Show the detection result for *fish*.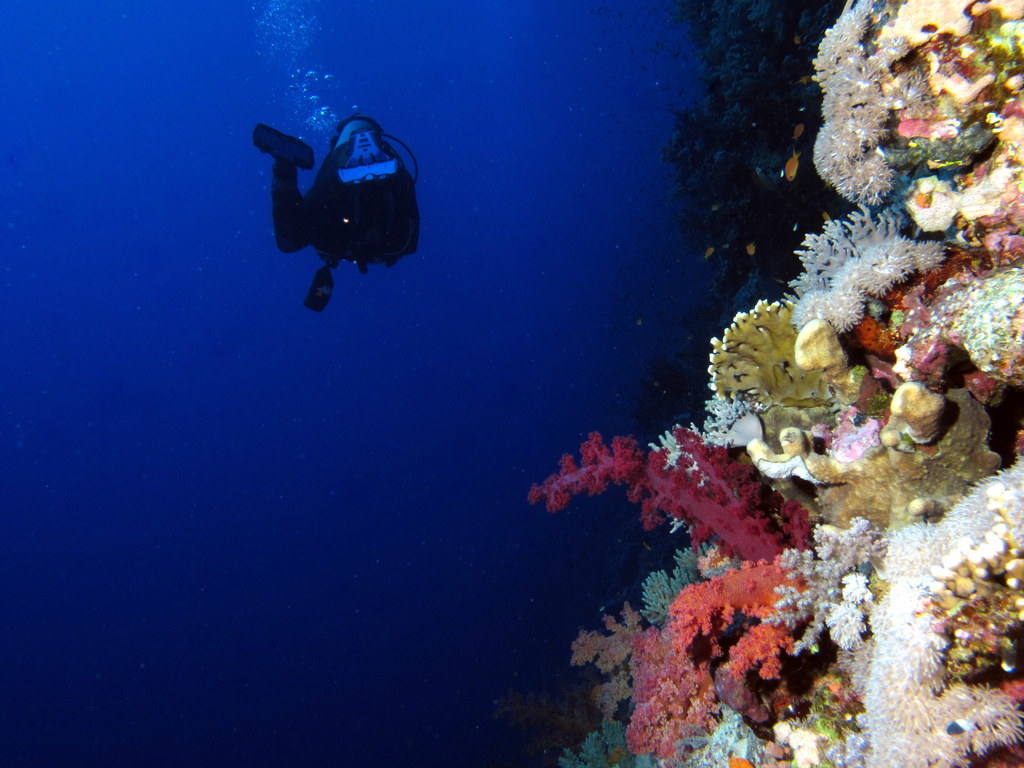
left=945, top=717, right=974, bottom=734.
